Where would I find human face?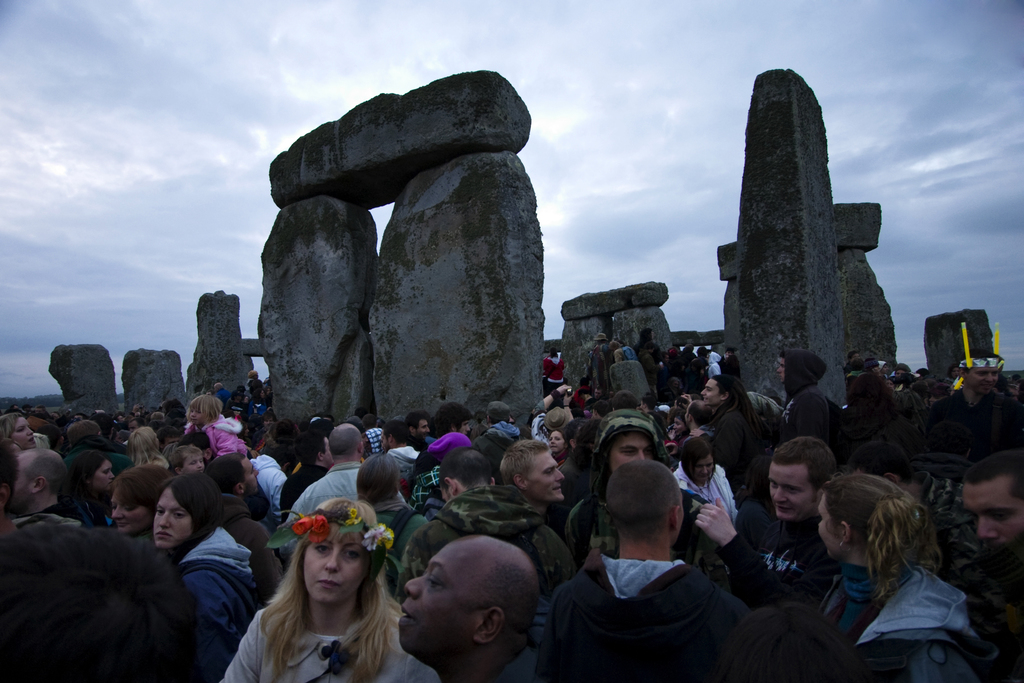
At 237:457:260:500.
